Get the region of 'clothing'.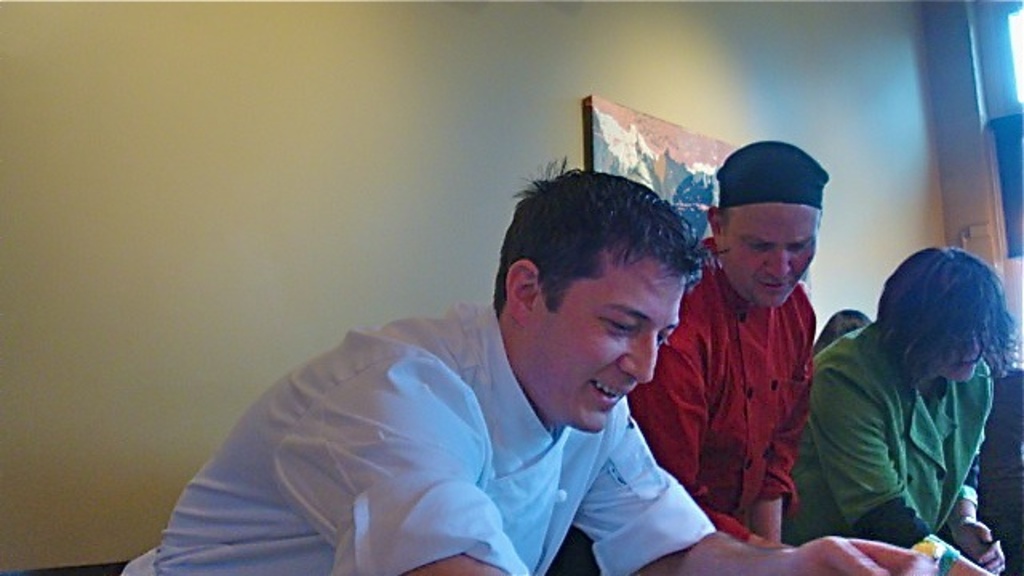
<bbox>112, 290, 717, 574</bbox>.
